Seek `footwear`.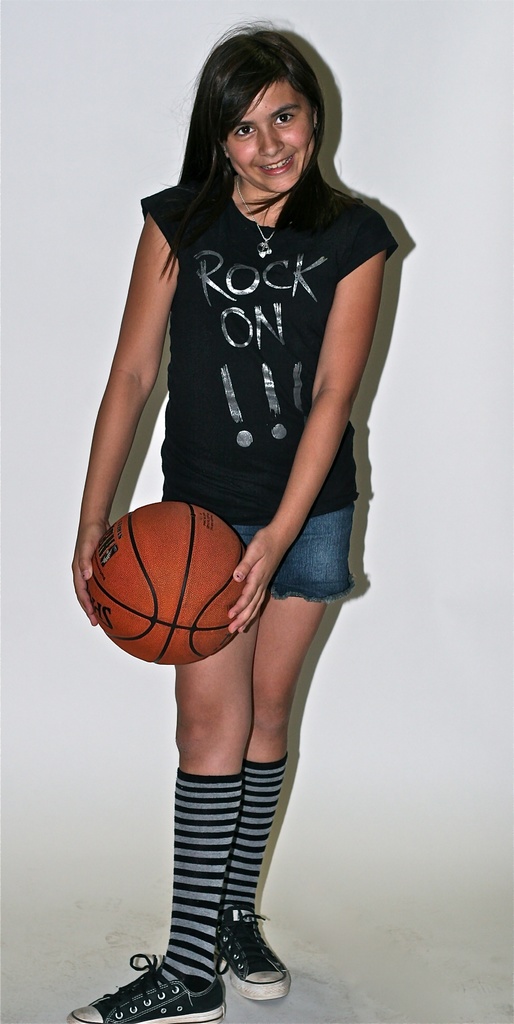
box=[67, 948, 227, 1023].
